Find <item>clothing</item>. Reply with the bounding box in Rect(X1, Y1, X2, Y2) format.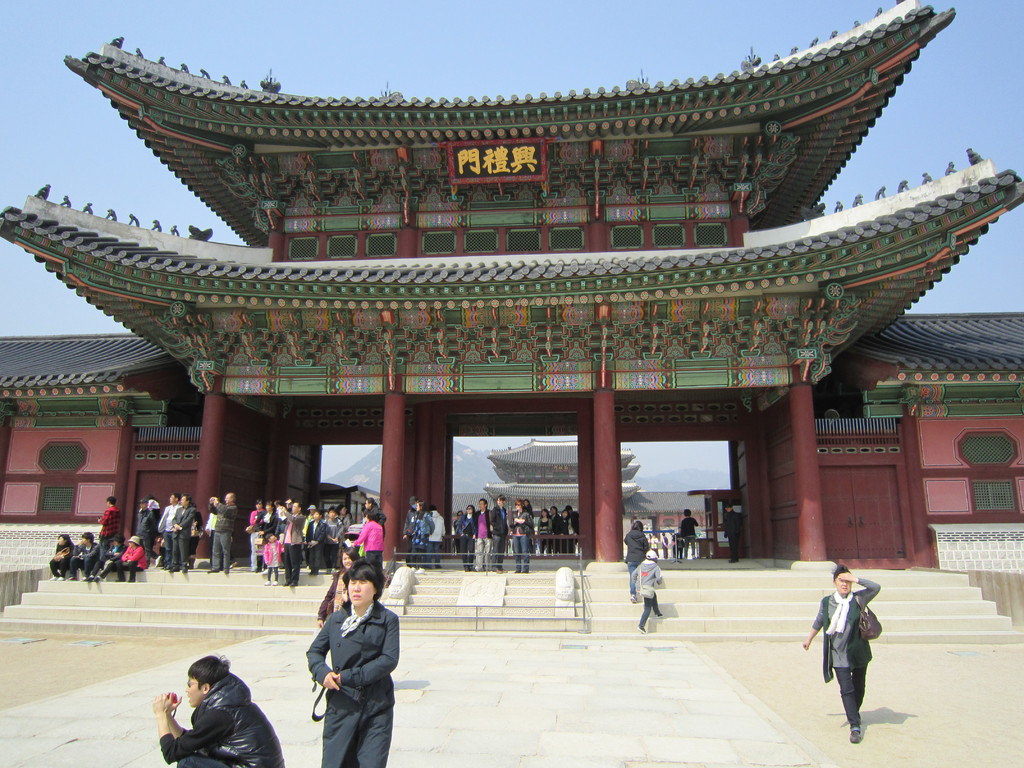
Rect(623, 525, 647, 559).
